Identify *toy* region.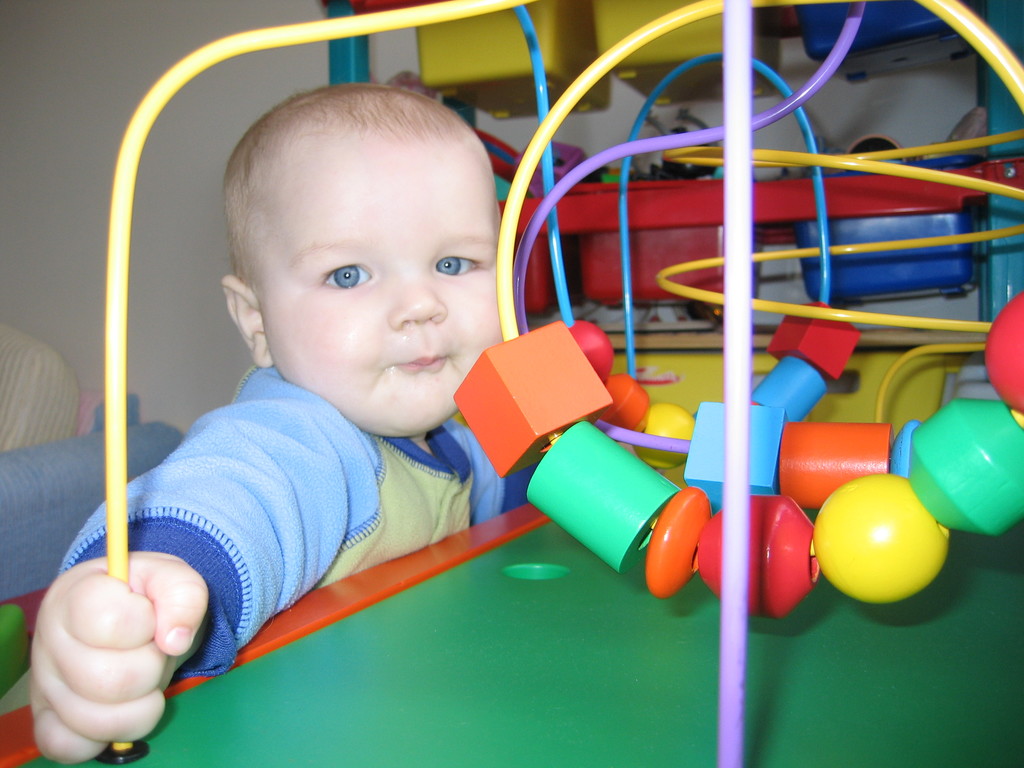
Region: crop(637, 486, 710, 600).
